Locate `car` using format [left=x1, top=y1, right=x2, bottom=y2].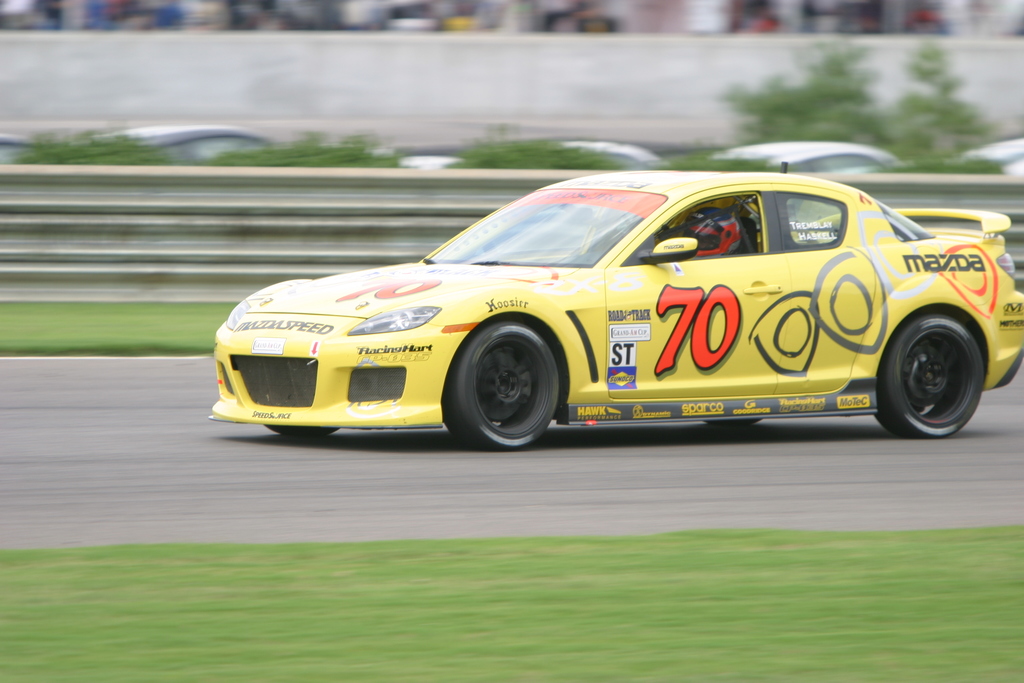
[left=709, top=140, right=900, bottom=174].
